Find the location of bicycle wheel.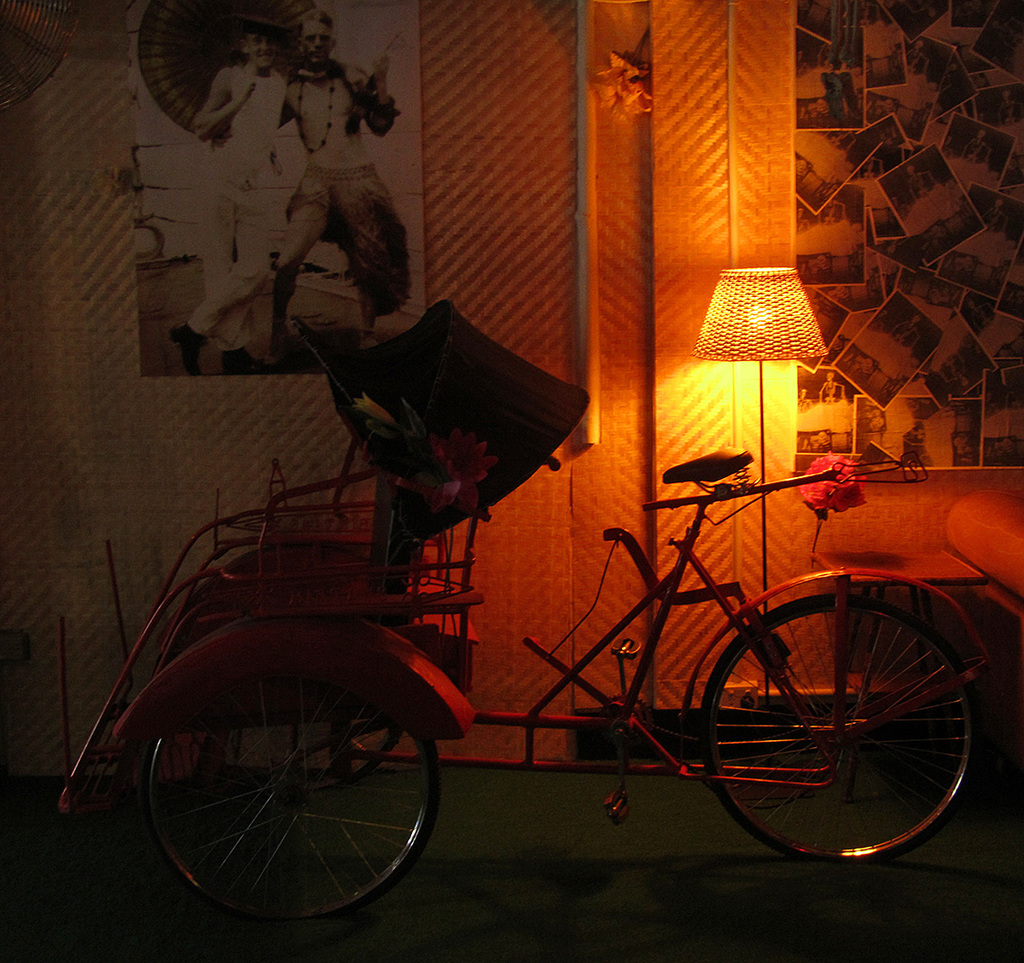
Location: left=684, top=591, right=983, bottom=875.
